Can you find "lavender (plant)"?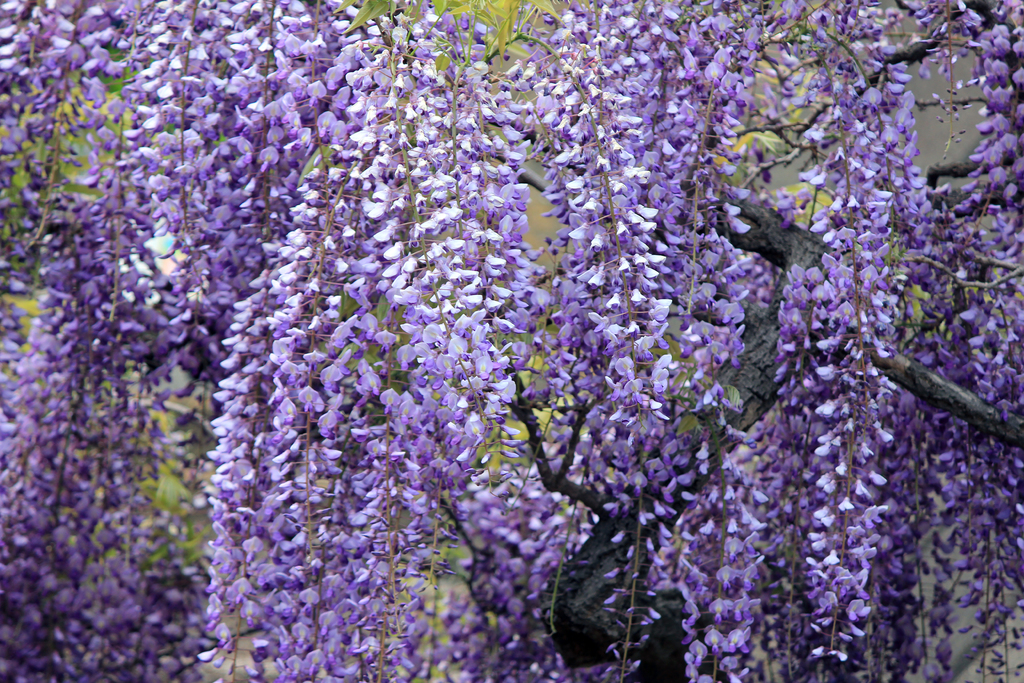
Yes, bounding box: 244, 0, 373, 161.
